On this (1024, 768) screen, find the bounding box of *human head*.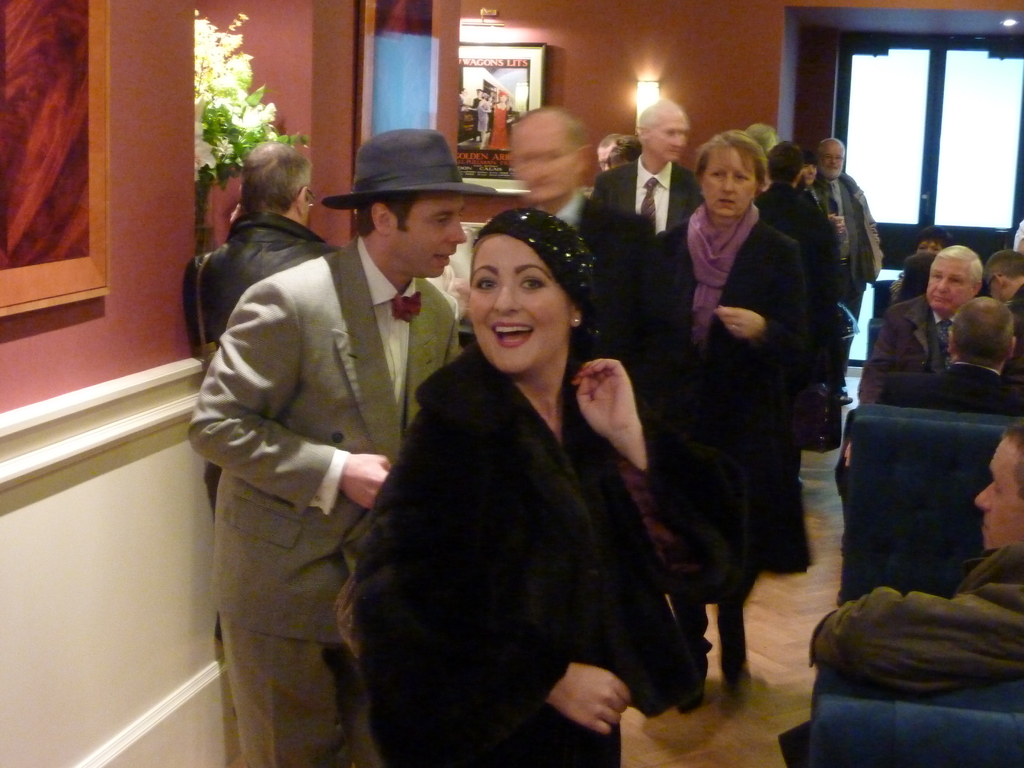
Bounding box: (left=898, top=253, right=935, bottom=296).
